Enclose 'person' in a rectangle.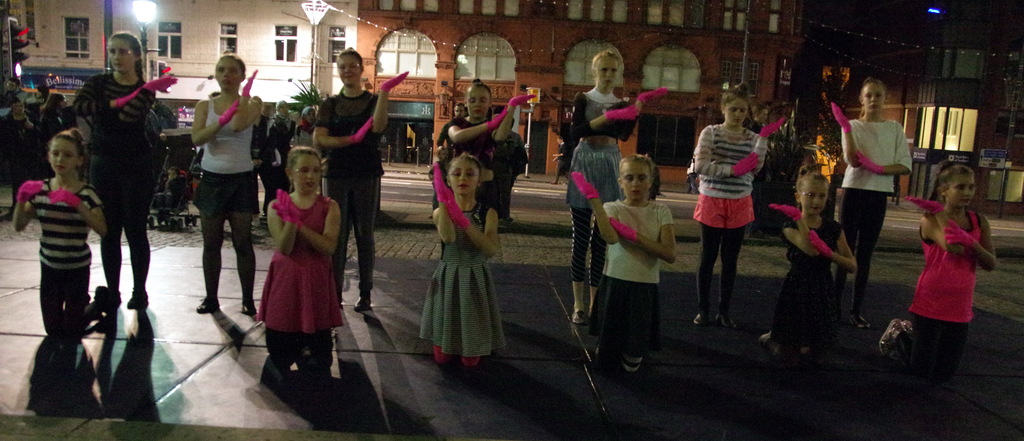
564,50,666,328.
